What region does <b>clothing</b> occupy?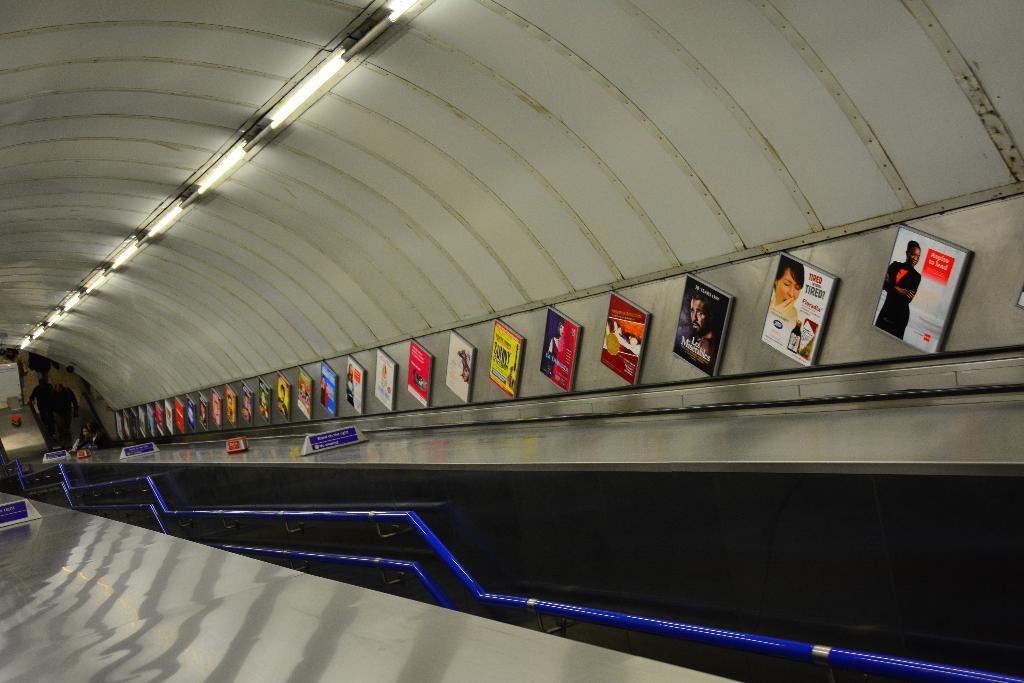
crop(84, 430, 106, 450).
